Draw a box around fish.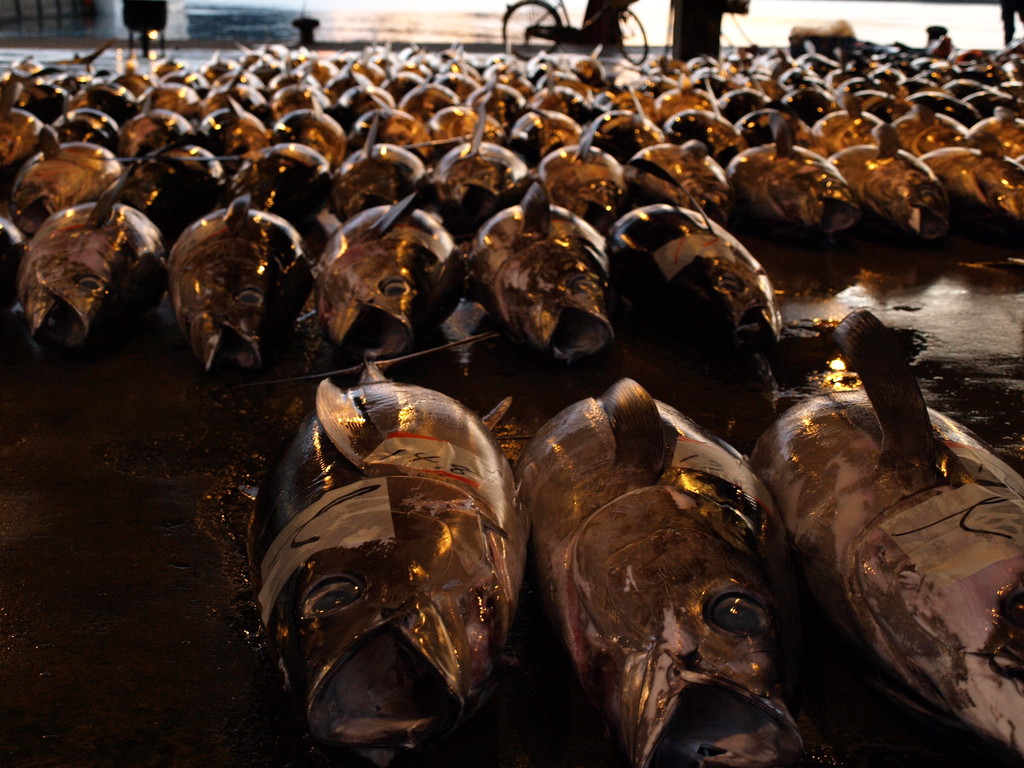
detection(547, 444, 810, 767).
